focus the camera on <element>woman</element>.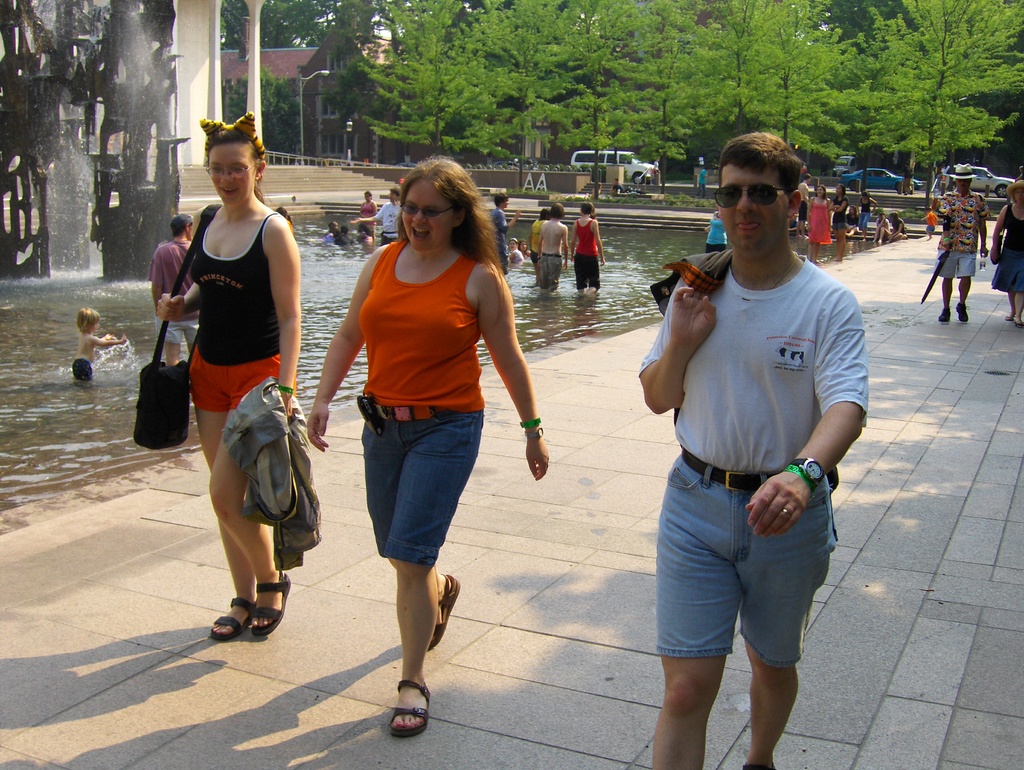
Focus region: pyautogui.locateOnScreen(875, 214, 888, 242).
